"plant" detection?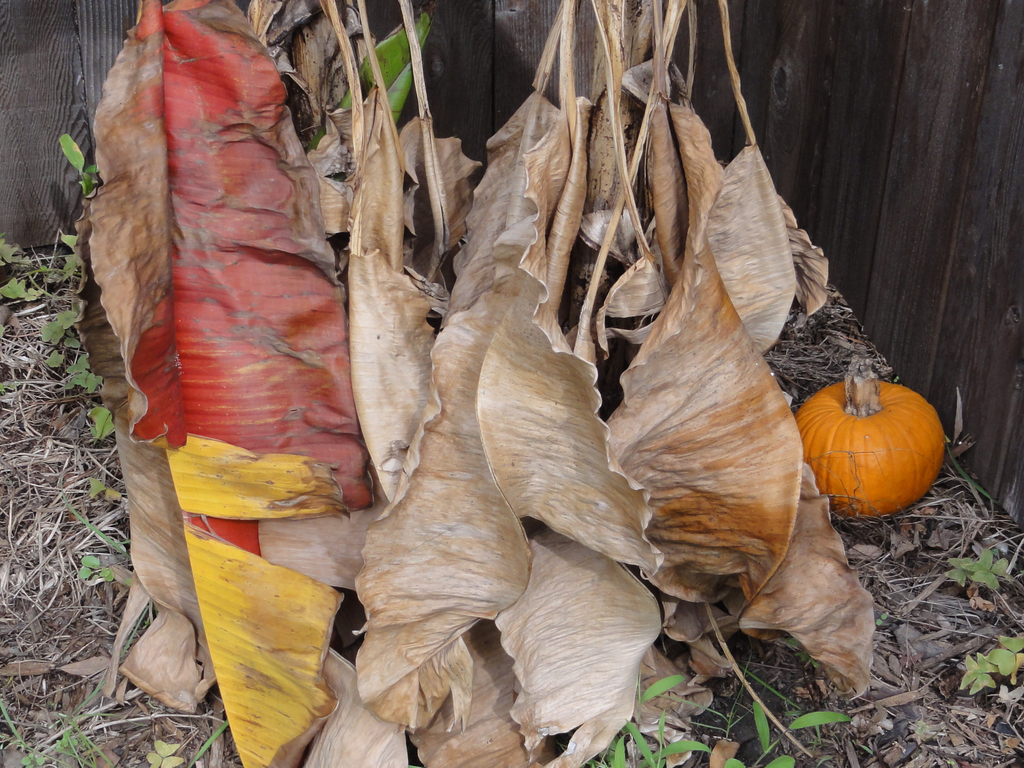
(x1=943, y1=543, x2=1012, y2=591)
